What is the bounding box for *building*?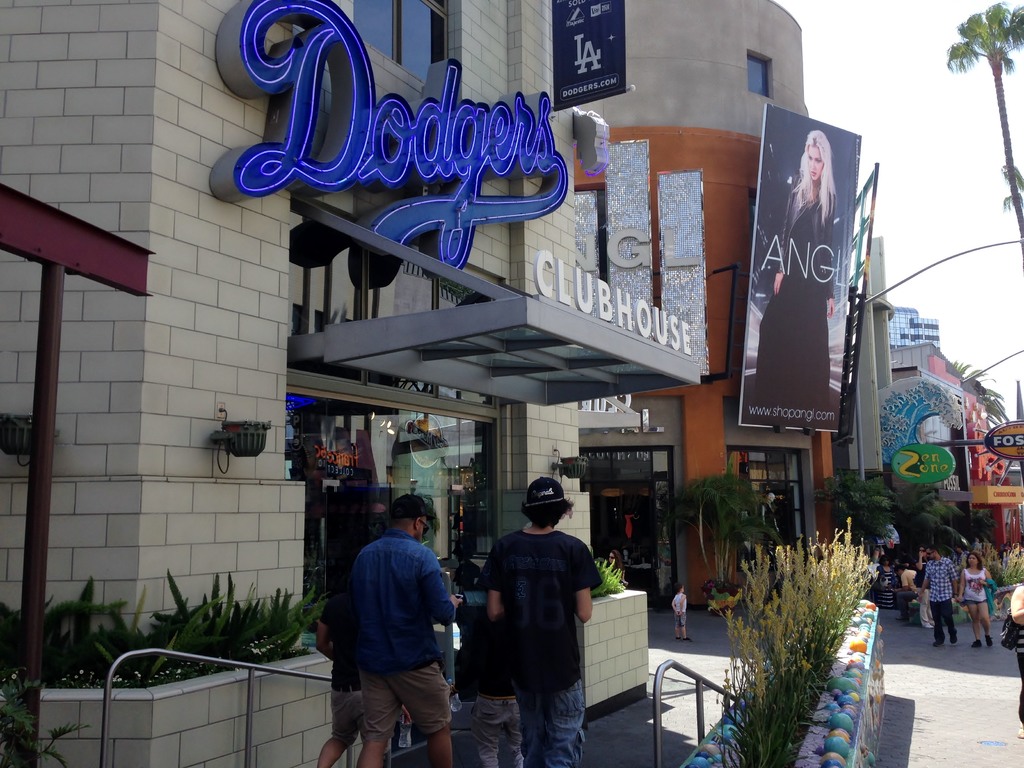
bbox=(0, 0, 711, 767).
